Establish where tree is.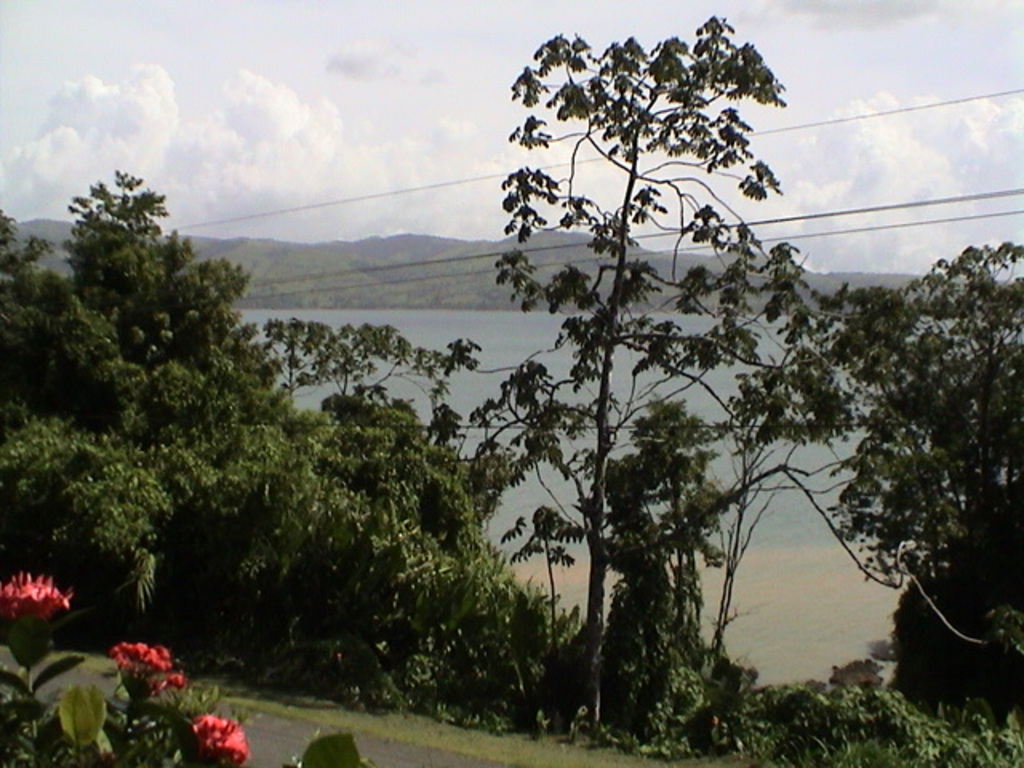
Established at {"left": 470, "top": 5, "right": 874, "bottom": 694}.
